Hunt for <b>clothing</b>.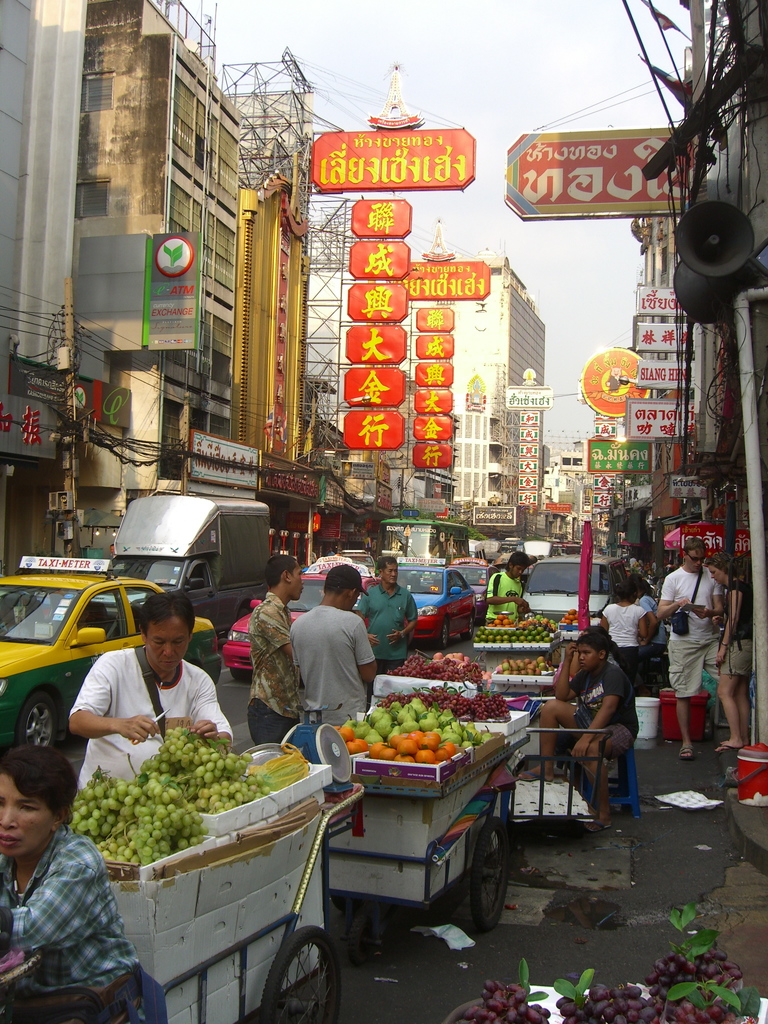
Hunted down at bbox(249, 697, 291, 749).
